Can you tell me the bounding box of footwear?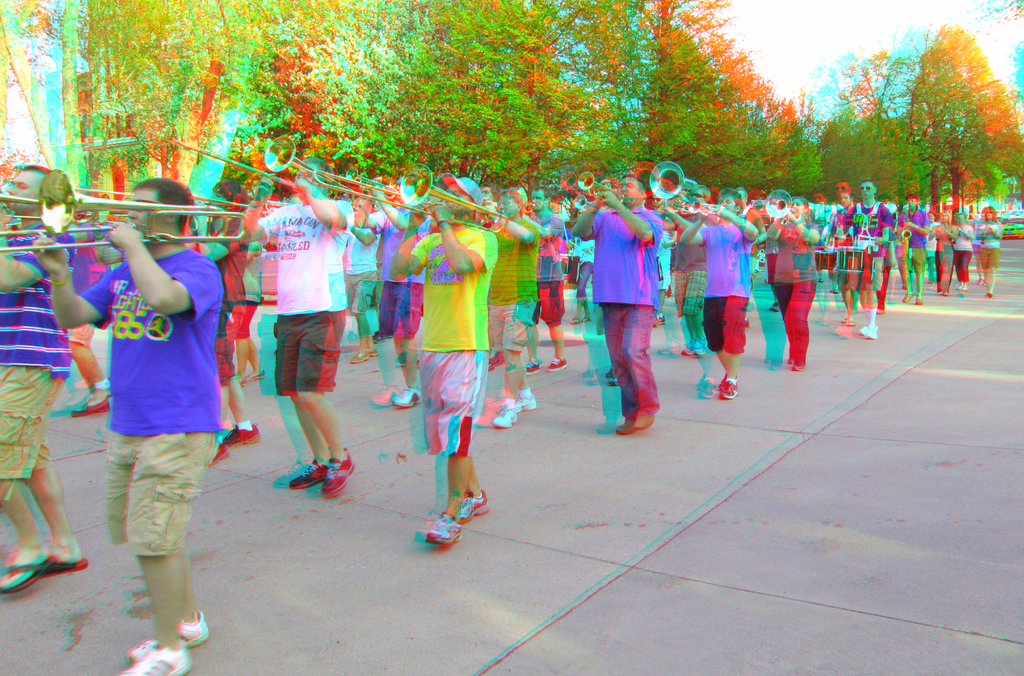
<region>671, 342, 698, 357</region>.
